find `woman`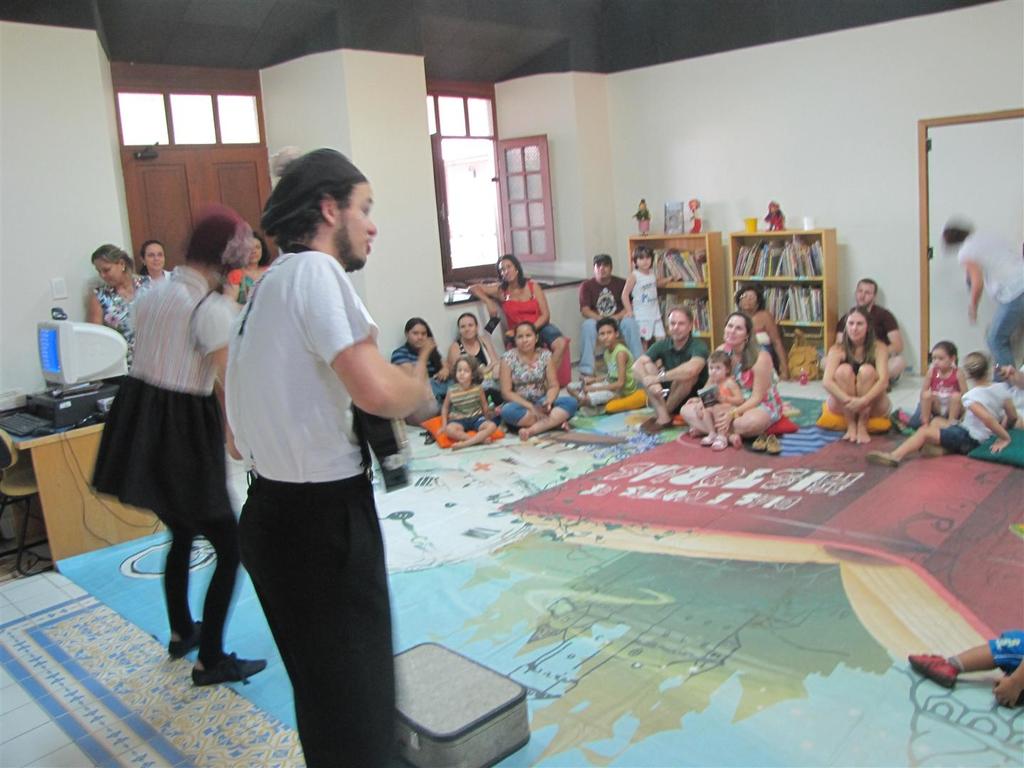
select_region(445, 307, 505, 392)
